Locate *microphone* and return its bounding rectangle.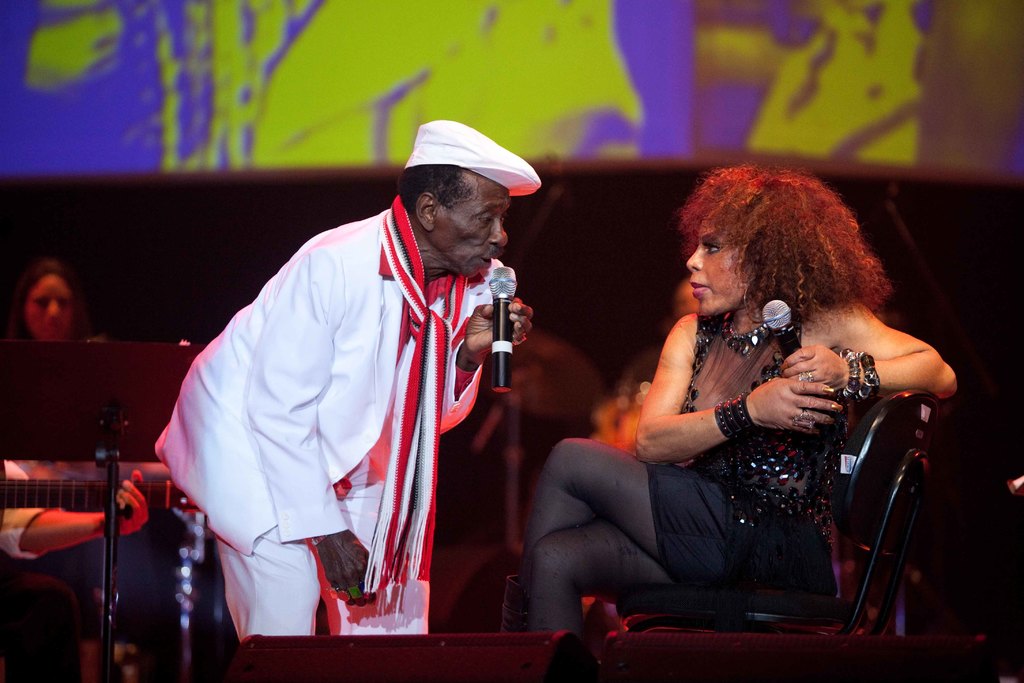
<region>754, 292, 805, 378</region>.
